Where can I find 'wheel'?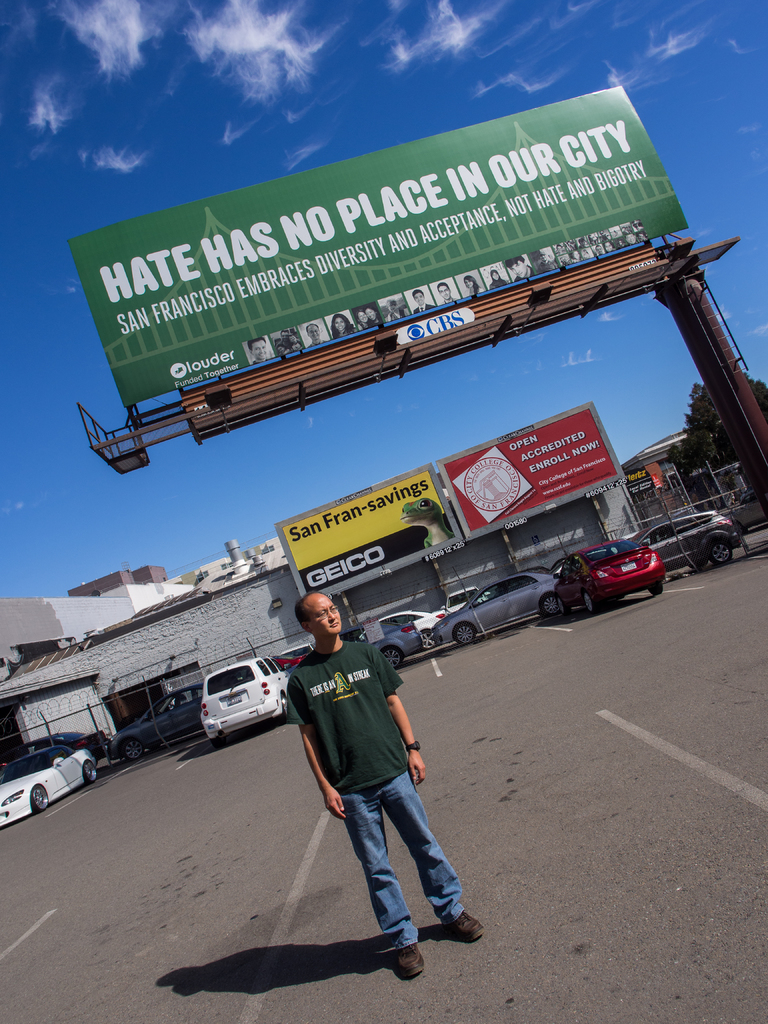
You can find it at 81/760/100/786.
